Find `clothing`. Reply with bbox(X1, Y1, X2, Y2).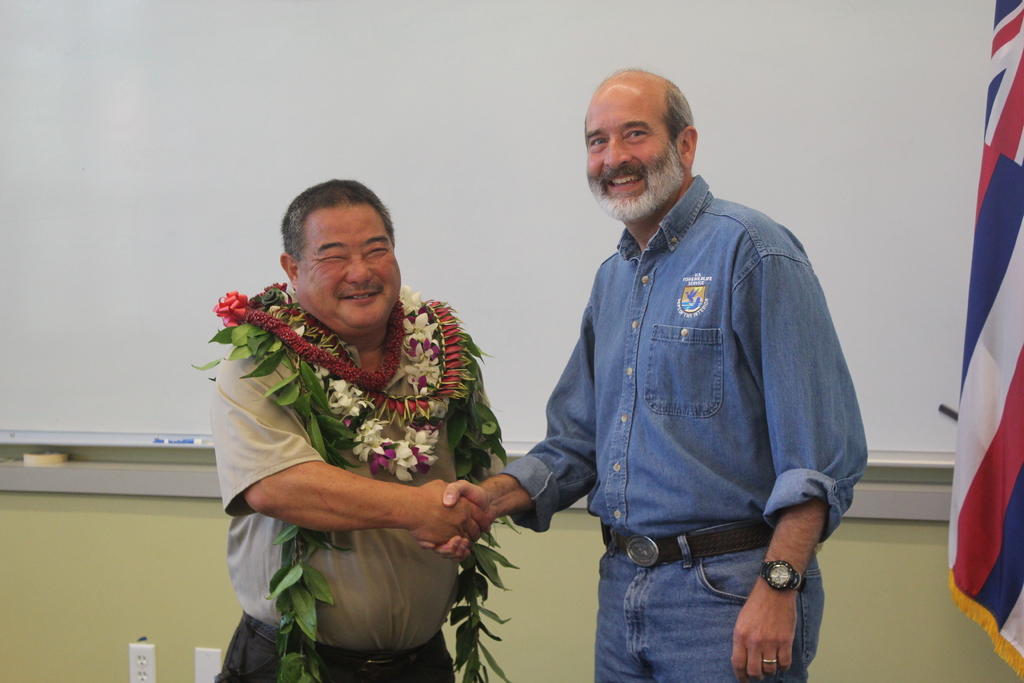
bbox(544, 144, 854, 651).
